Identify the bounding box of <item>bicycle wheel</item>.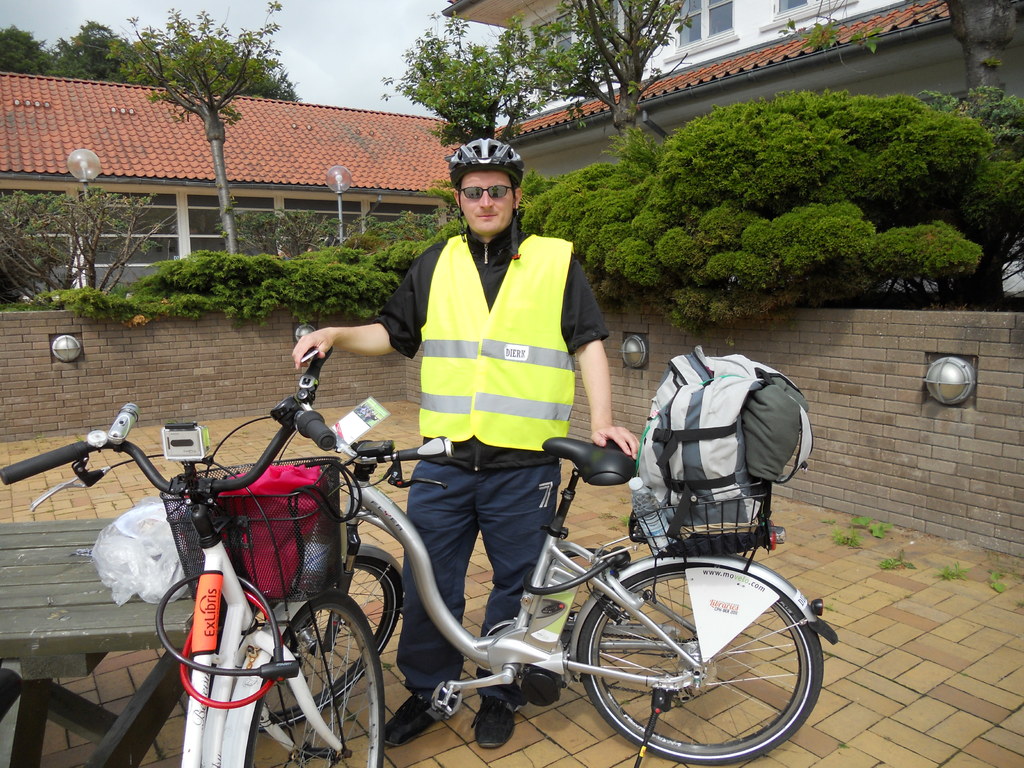
bbox=(240, 593, 384, 767).
